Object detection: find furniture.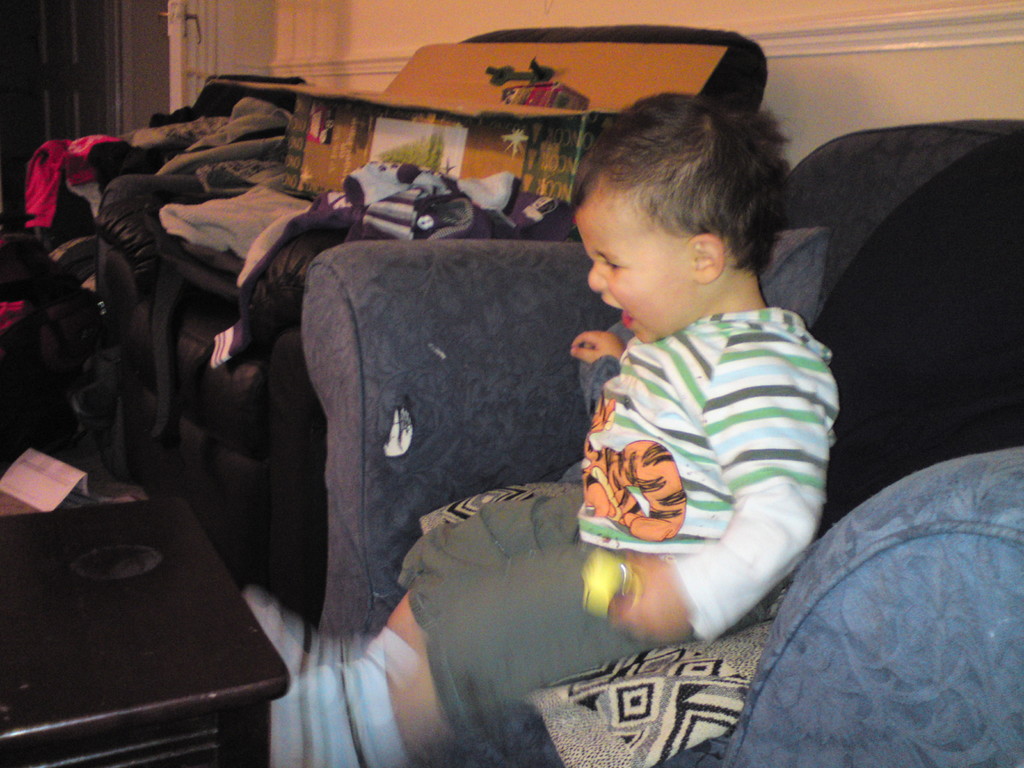
region(0, 233, 138, 498).
